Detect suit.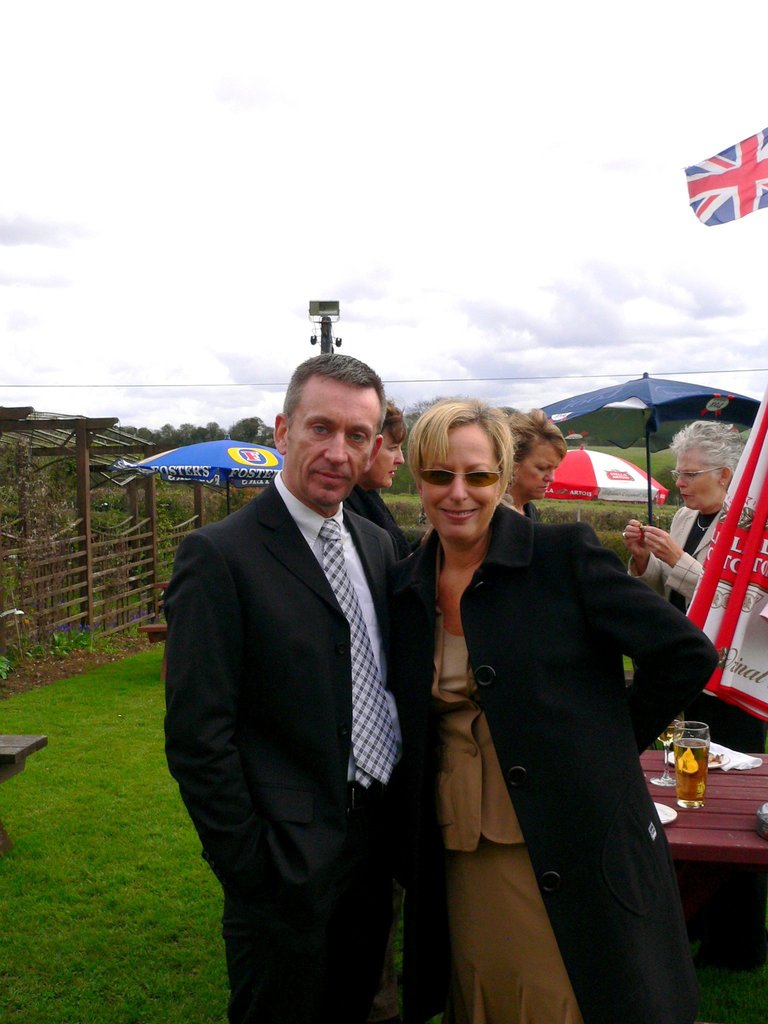
Detected at bbox=[163, 468, 401, 940].
